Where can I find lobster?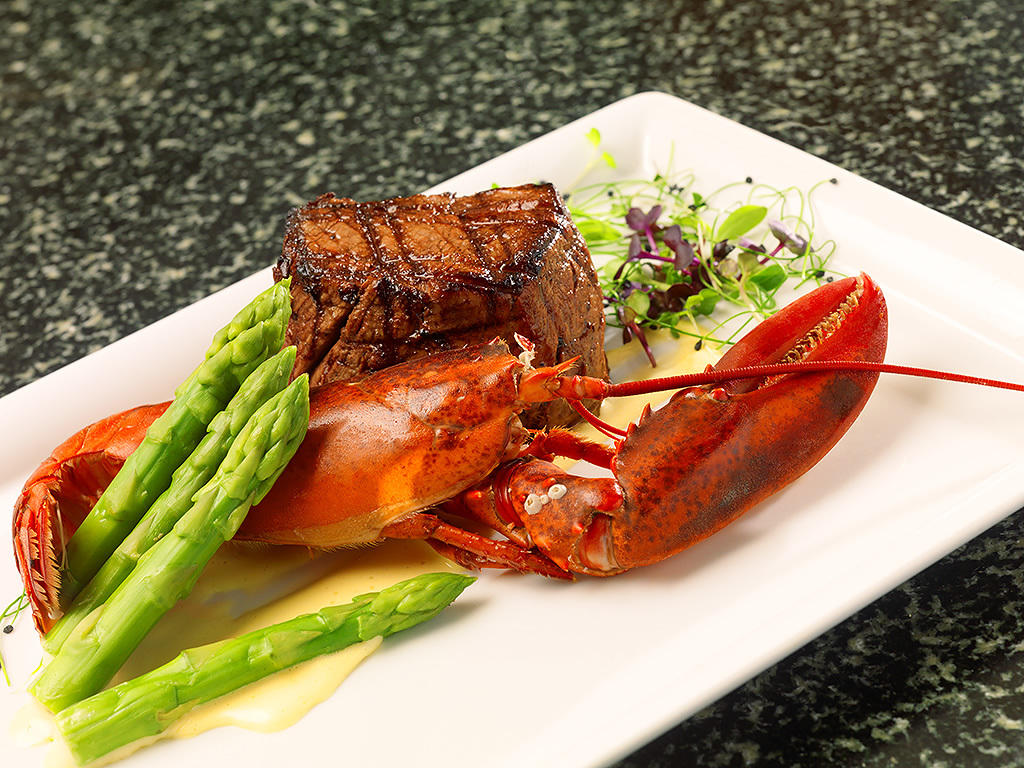
You can find it at [3, 329, 1023, 631].
